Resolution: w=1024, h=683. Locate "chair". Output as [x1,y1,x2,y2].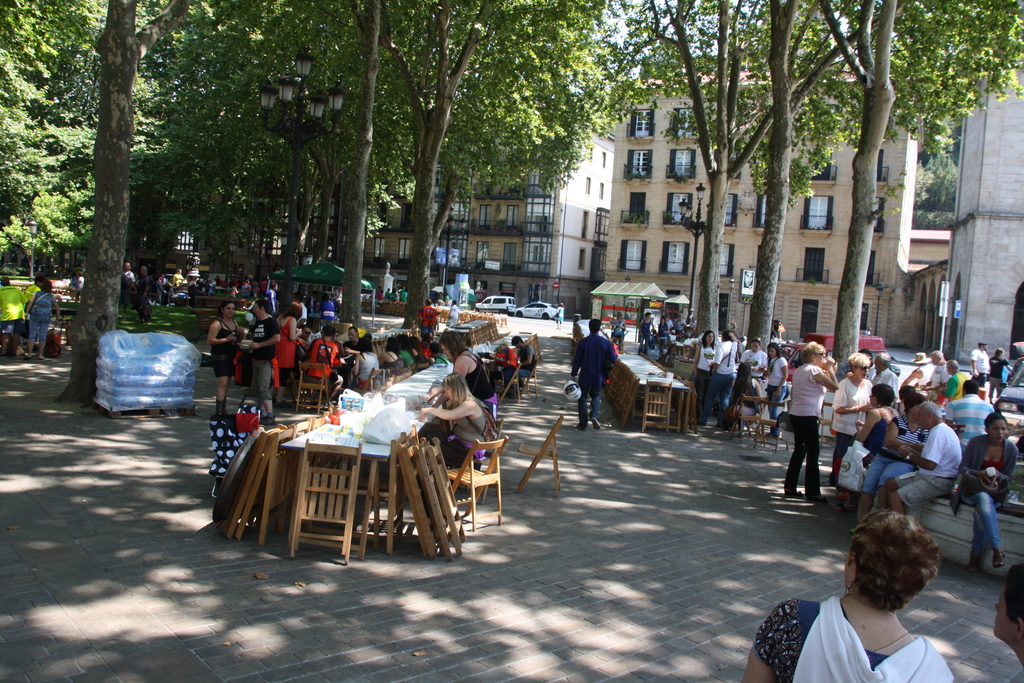
[293,360,328,415].
